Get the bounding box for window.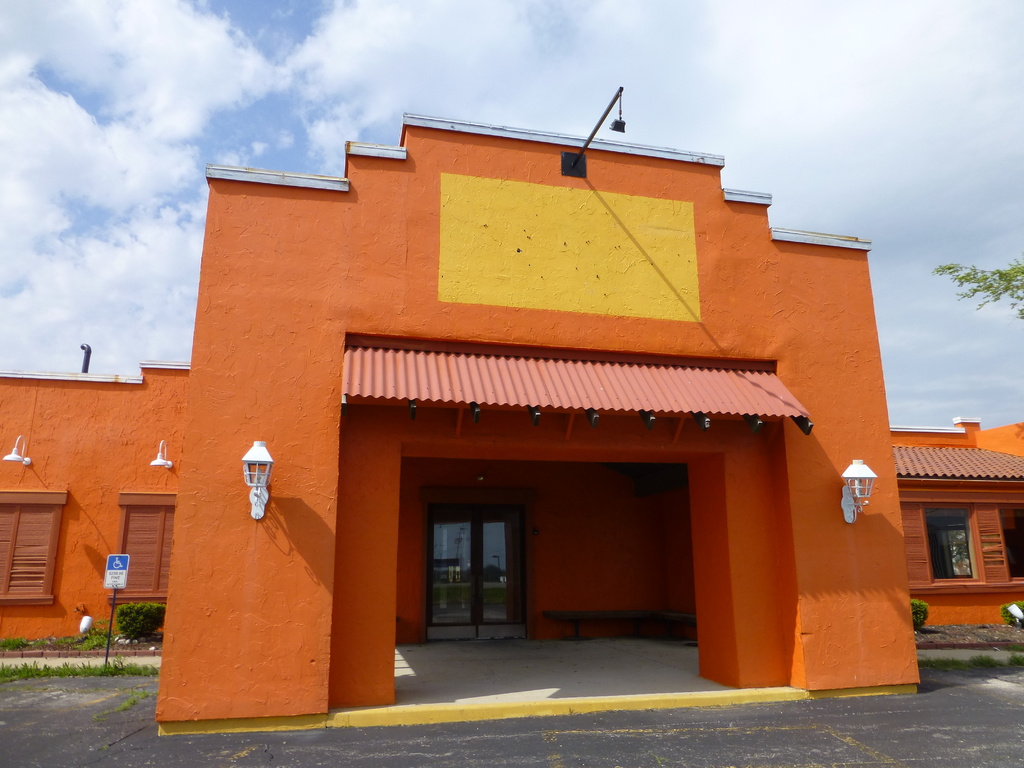
rect(927, 504, 977, 580).
